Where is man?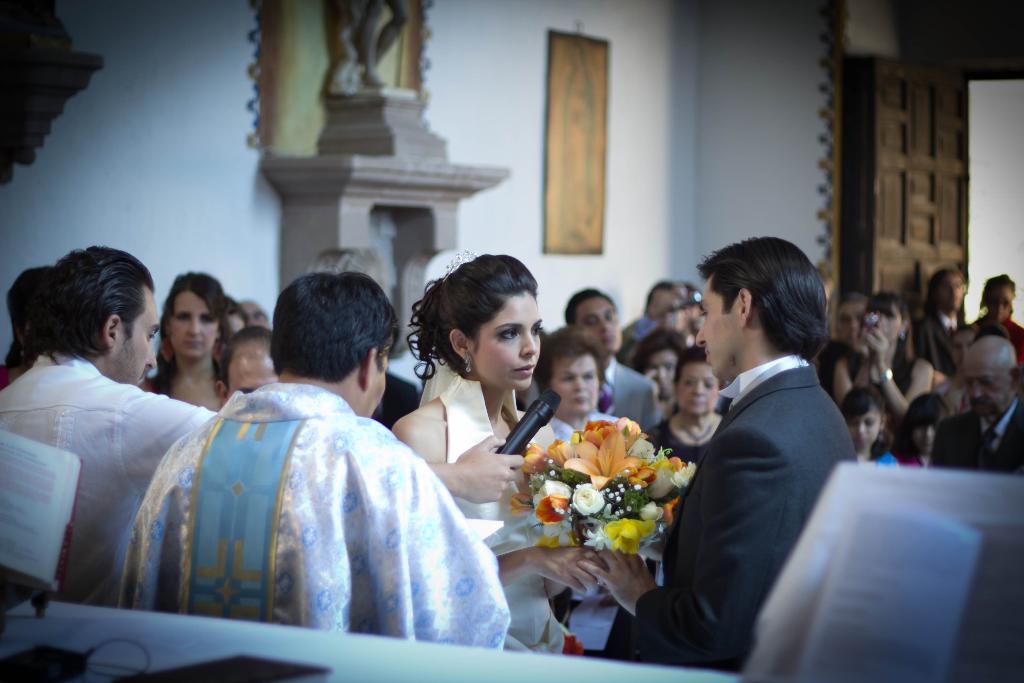
Rect(914, 270, 974, 375).
